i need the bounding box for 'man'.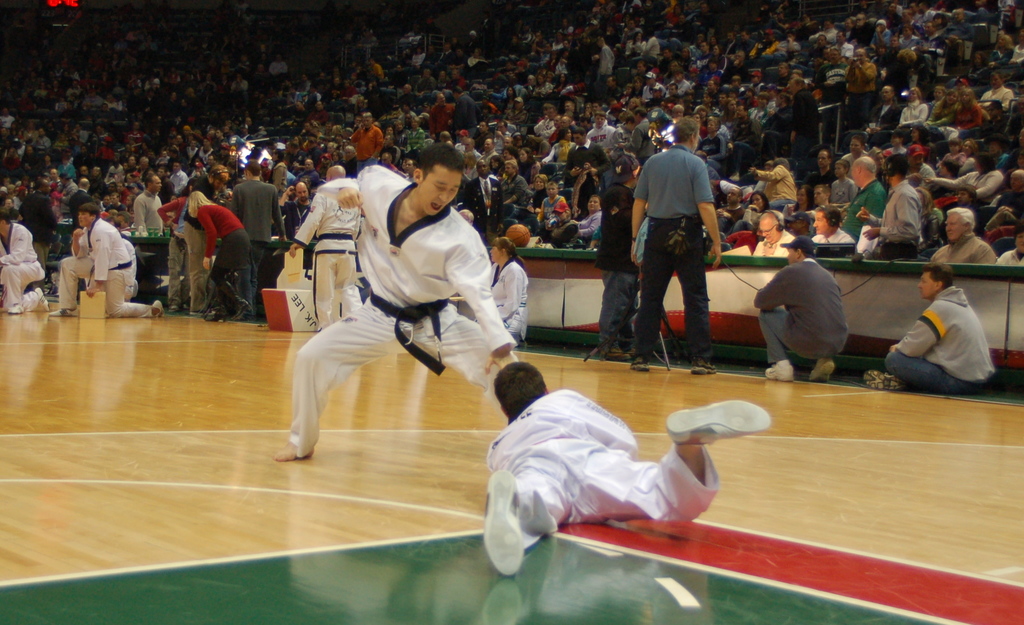
Here it is: 427,95,454,138.
